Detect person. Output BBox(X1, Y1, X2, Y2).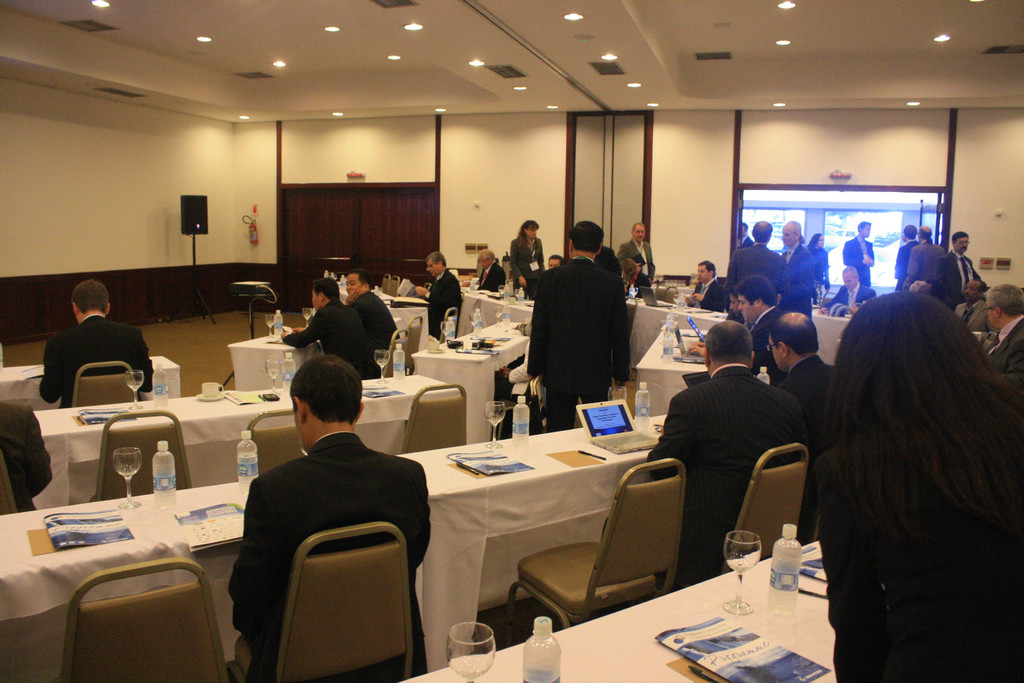
BBox(722, 218, 785, 313).
